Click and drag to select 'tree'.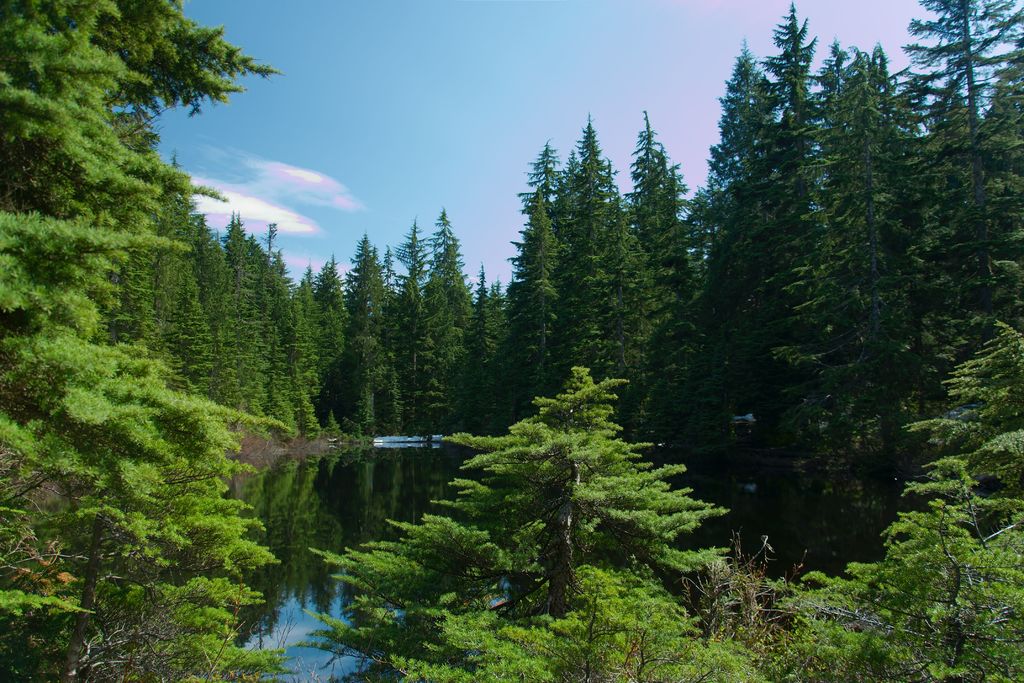
Selection: [822, 46, 929, 435].
